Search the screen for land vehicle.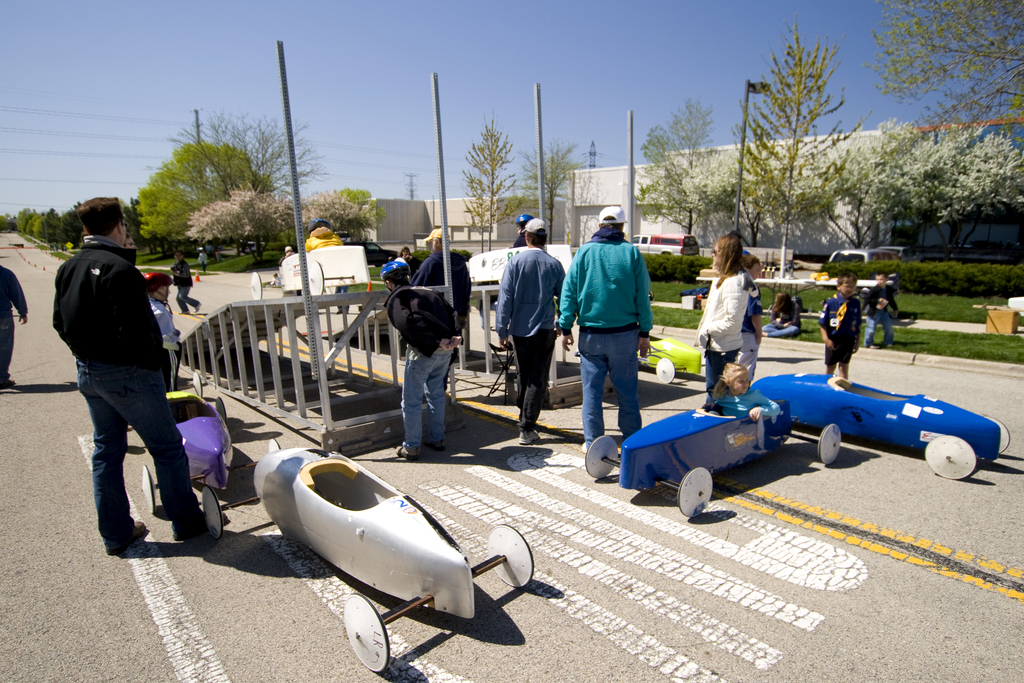
Found at detection(195, 439, 534, 673).
